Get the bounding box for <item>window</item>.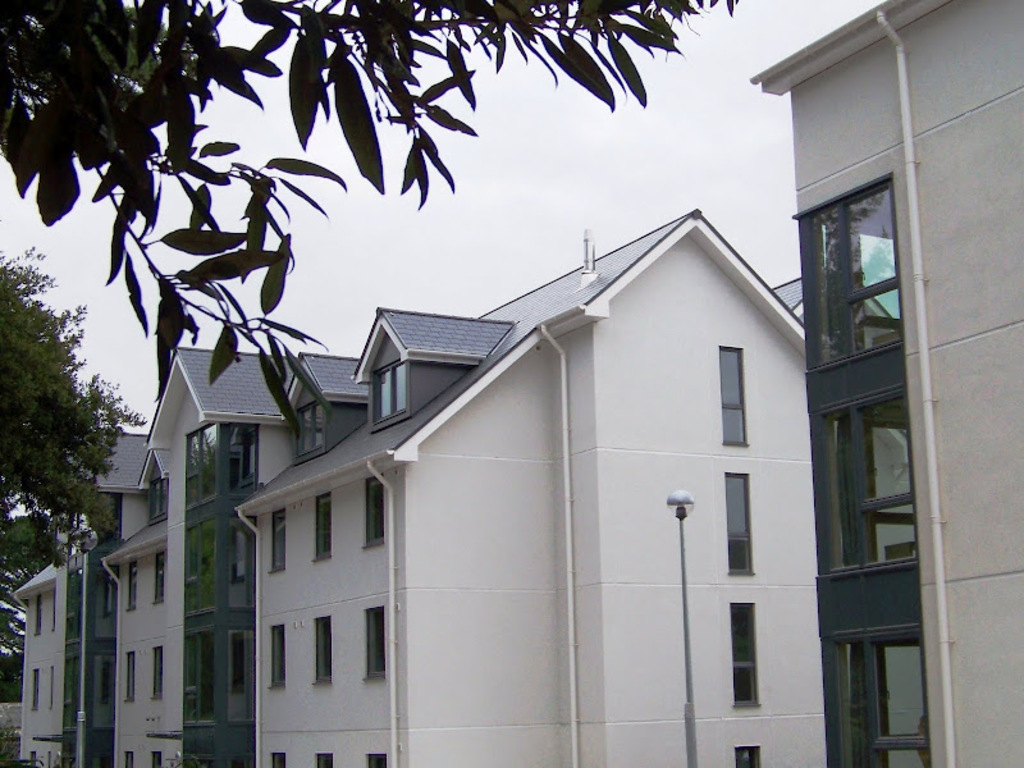
left=302, top=407, right=326, bottom=453.
